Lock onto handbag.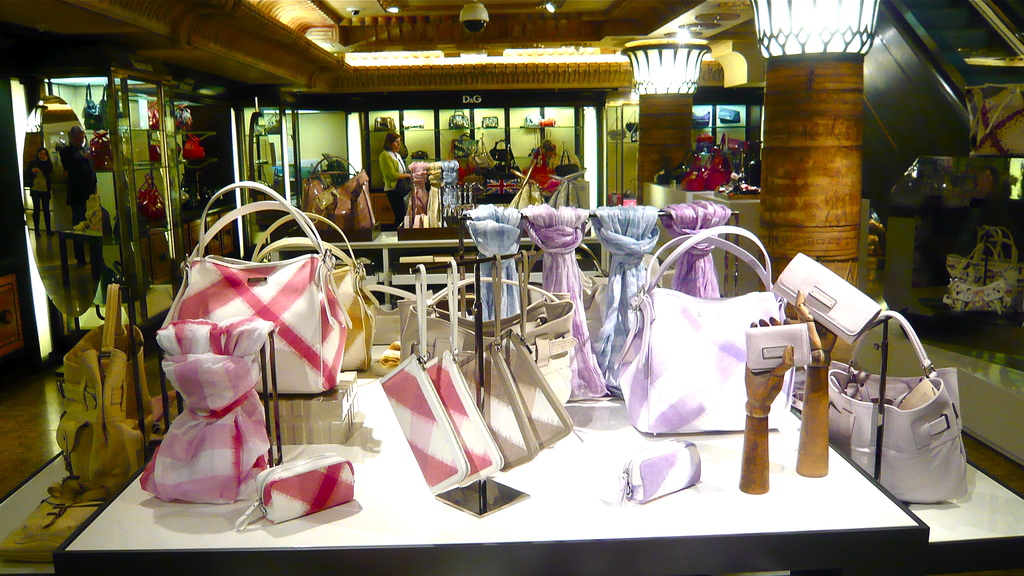
Locked: locate(250, 211, 378, 367).
